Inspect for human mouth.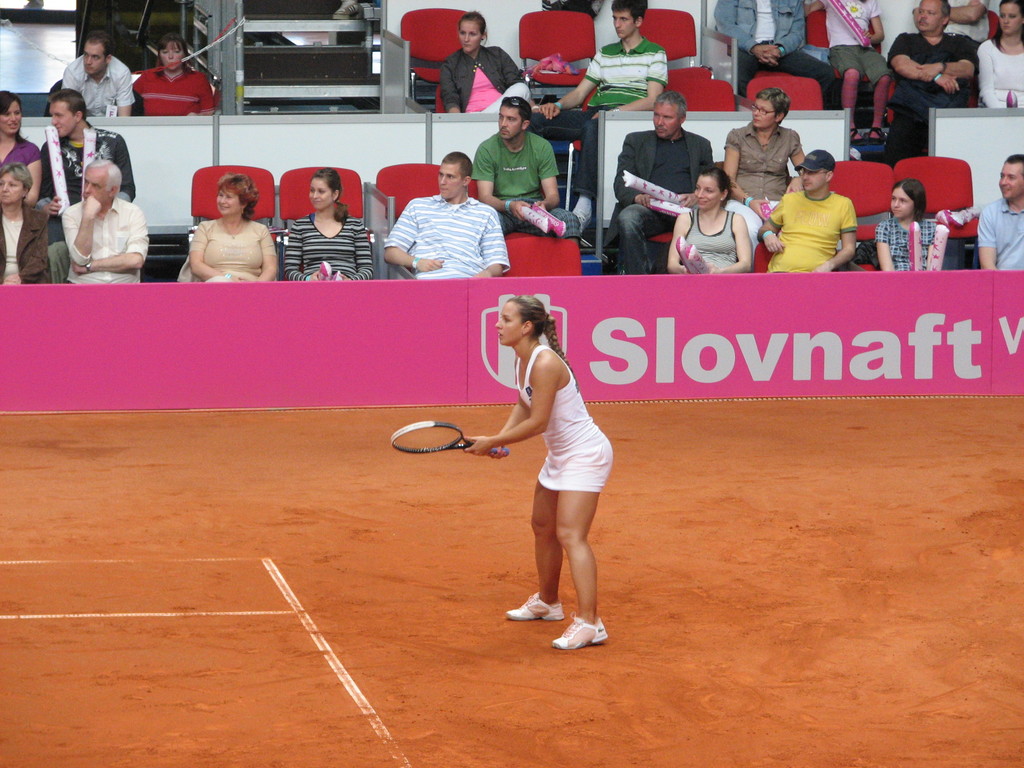
Inspection: <bbox>221, 207, 230, 212</bbox>.
